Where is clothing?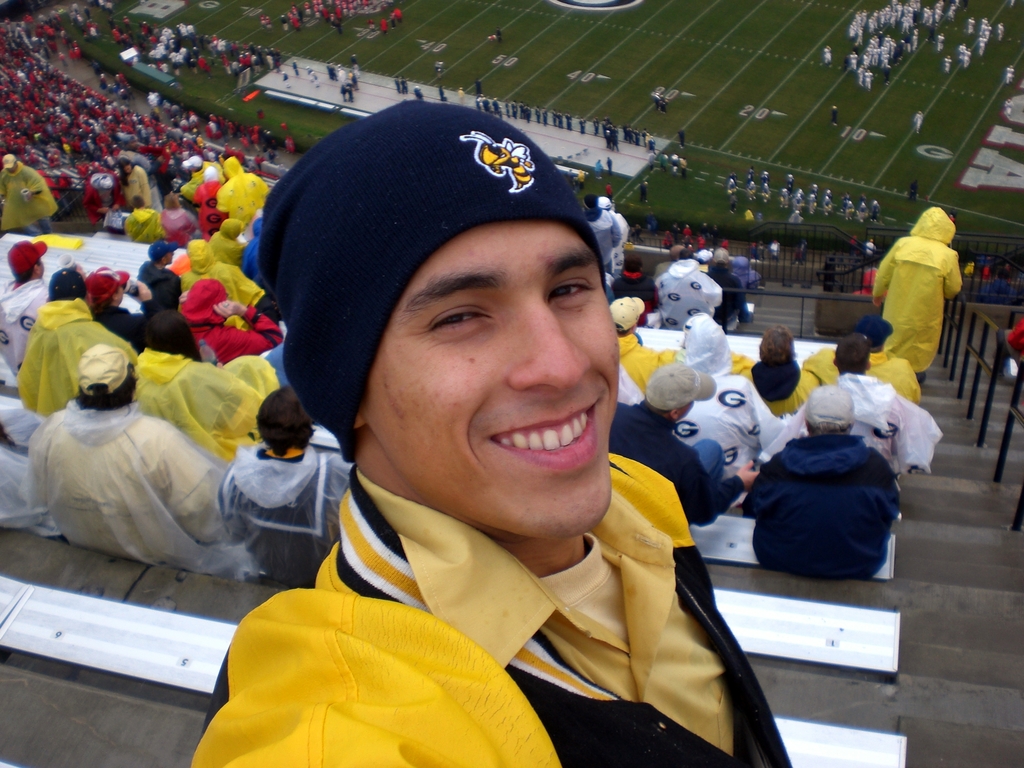
(550, 113, 556, 125).
